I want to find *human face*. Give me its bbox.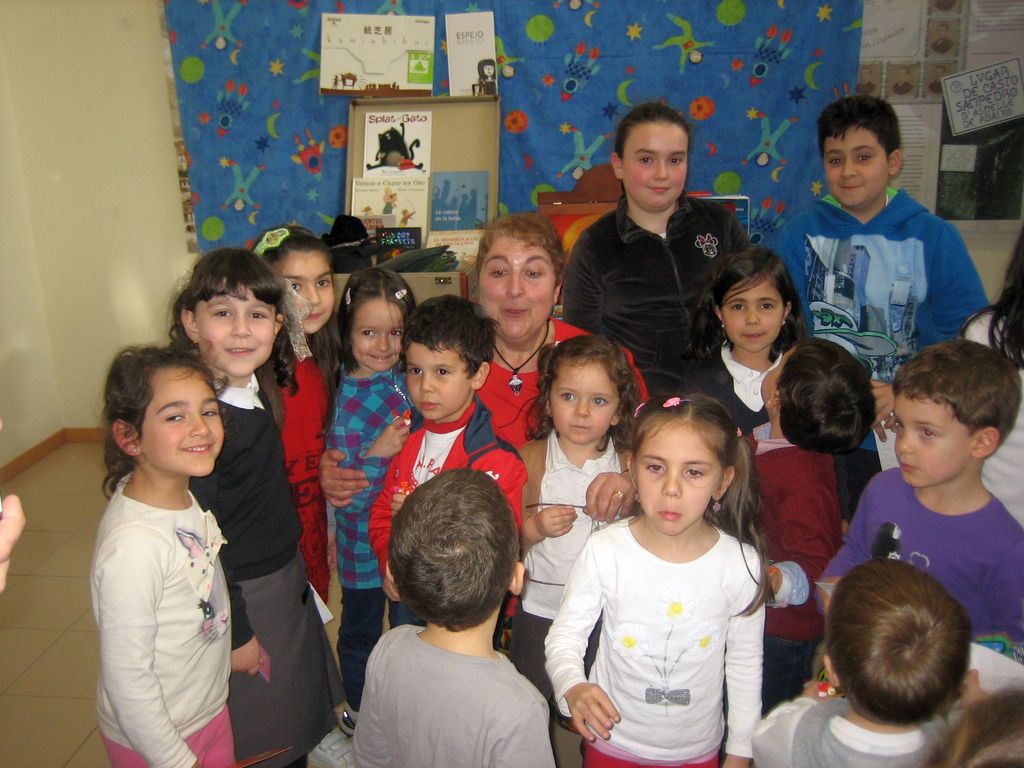
rect(190, 270, 272, 379).
